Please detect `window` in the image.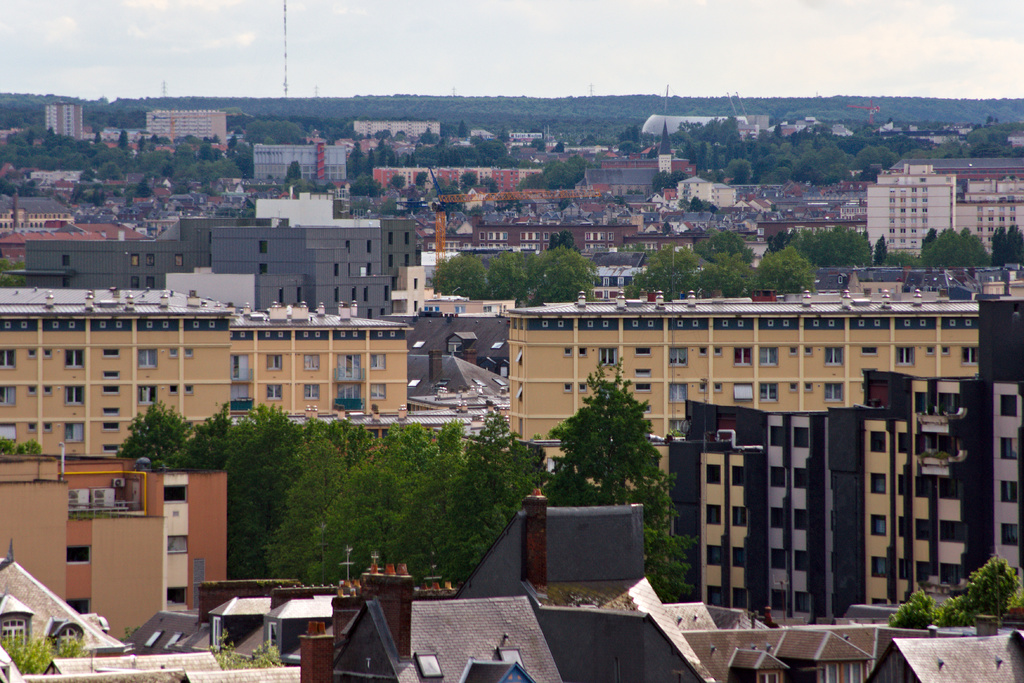
rect(268, 384, 283, 400).
